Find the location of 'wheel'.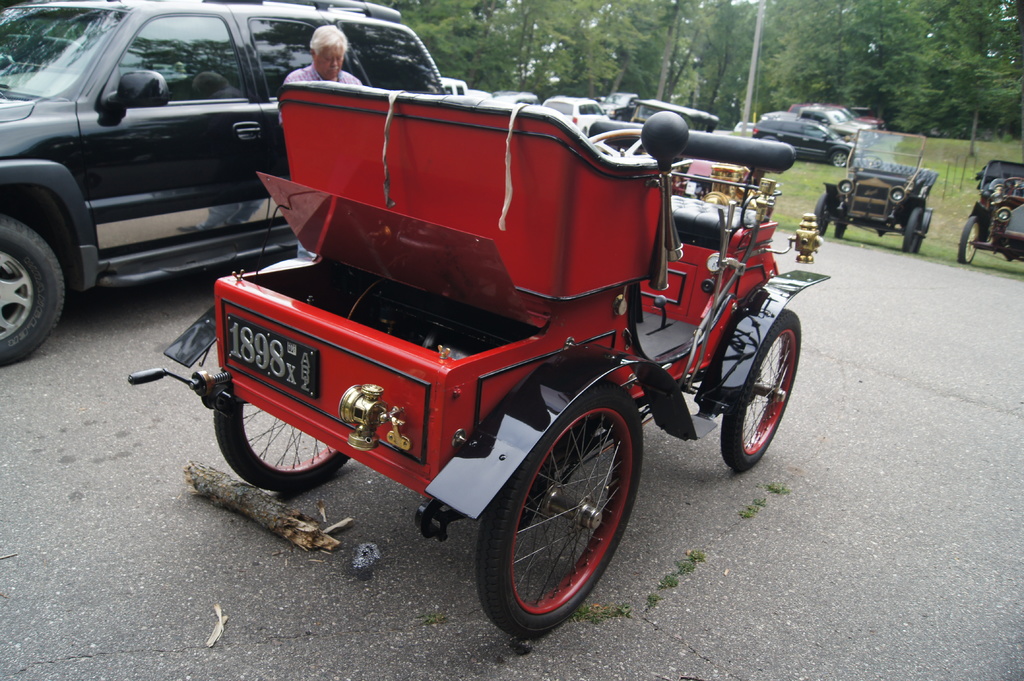
Location: box=[1006, 177, 1023, 190].
